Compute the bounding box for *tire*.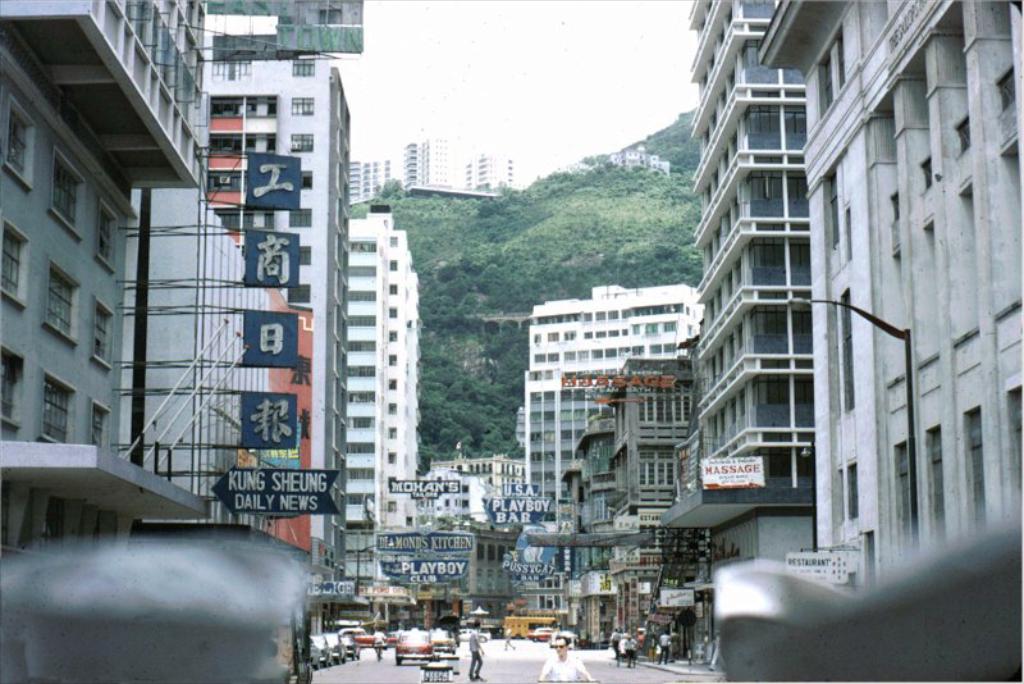
(x1=394, y1=656, x2=404, y2=664).
